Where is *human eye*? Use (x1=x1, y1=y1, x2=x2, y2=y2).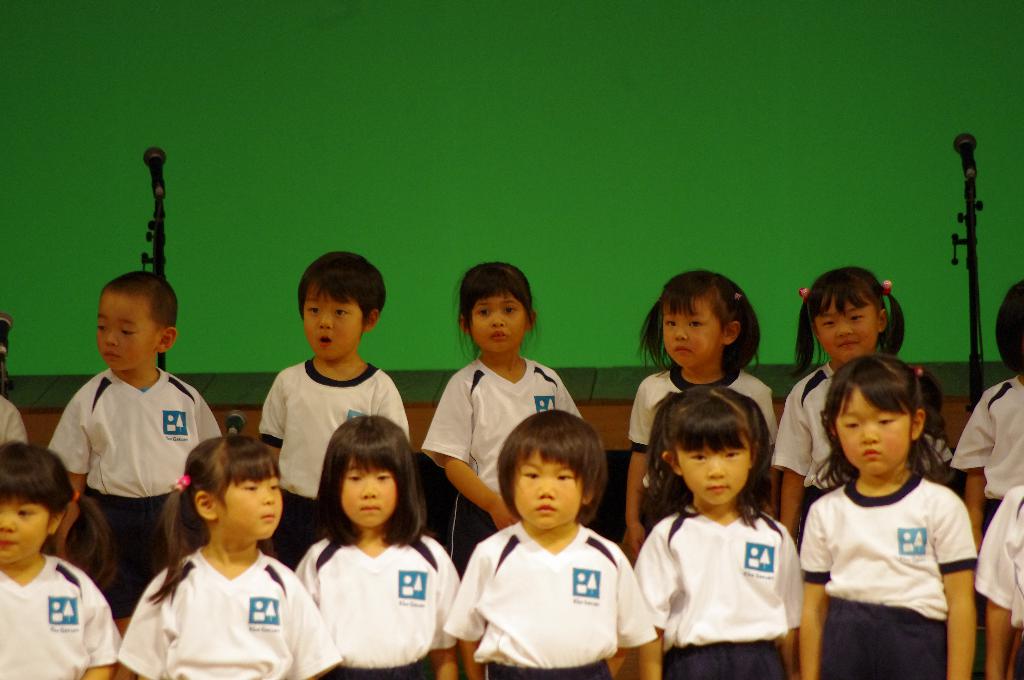
(x1=99, y1=321, x2=111, y2=334).
